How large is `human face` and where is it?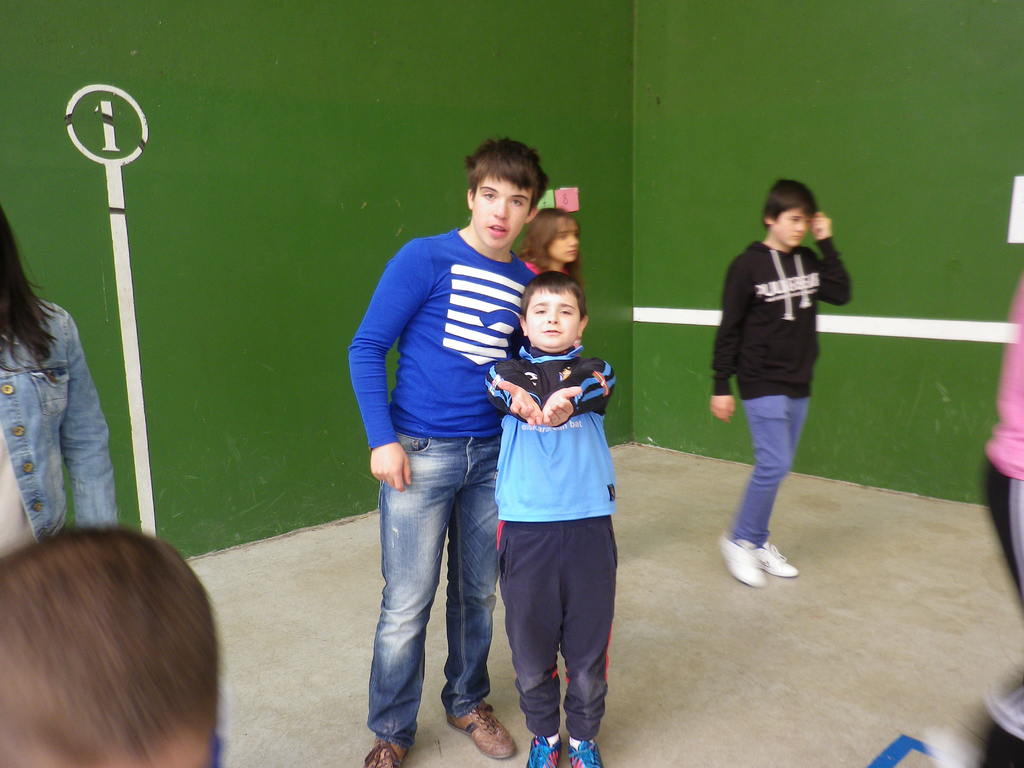
Bounding box: rect(472, 174, 531, 246).
